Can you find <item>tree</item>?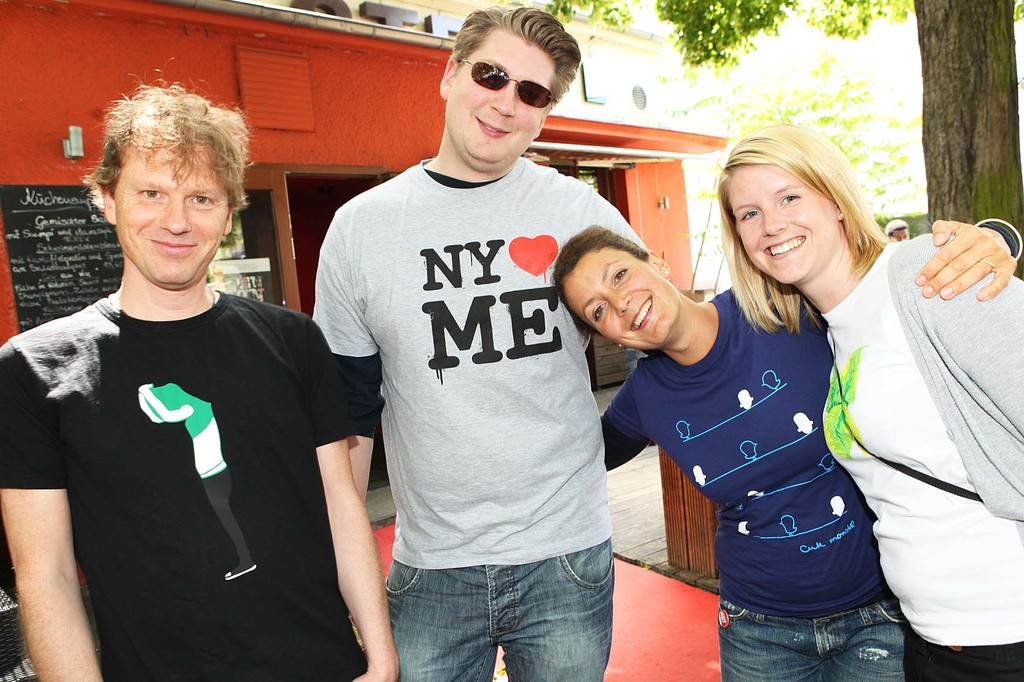
Yes, bounding box: pyautogui.locateOnScreen(682, 54, 924, 220).
